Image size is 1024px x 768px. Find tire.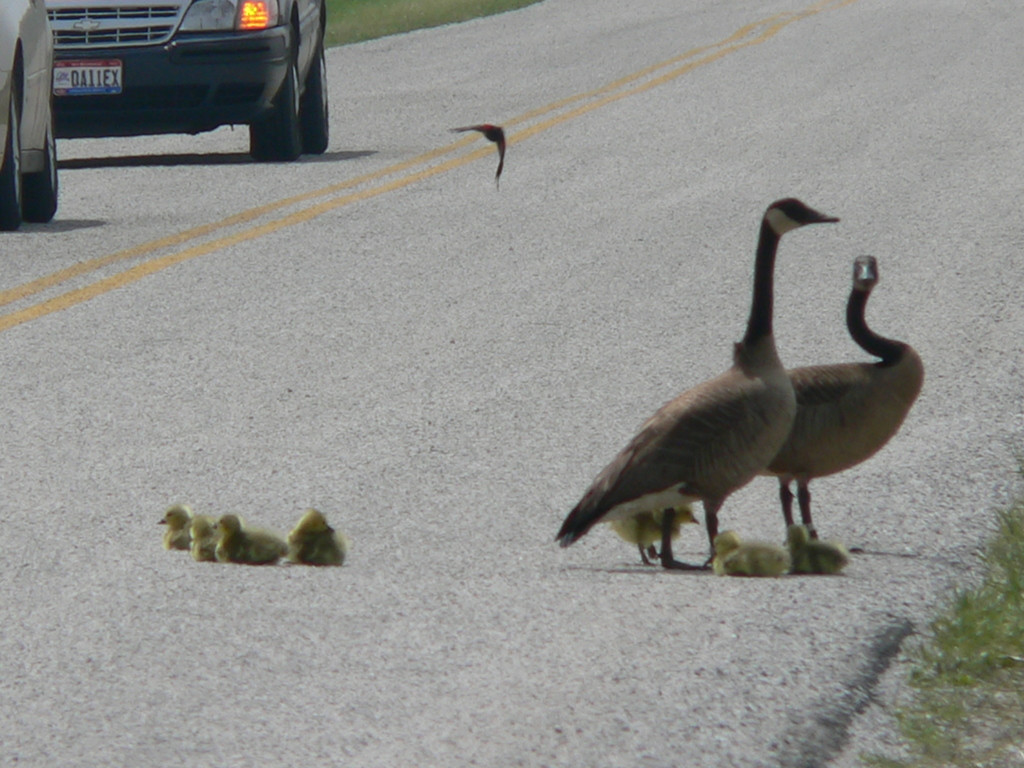
[left=27, top=127, right=58, bottom=221].
